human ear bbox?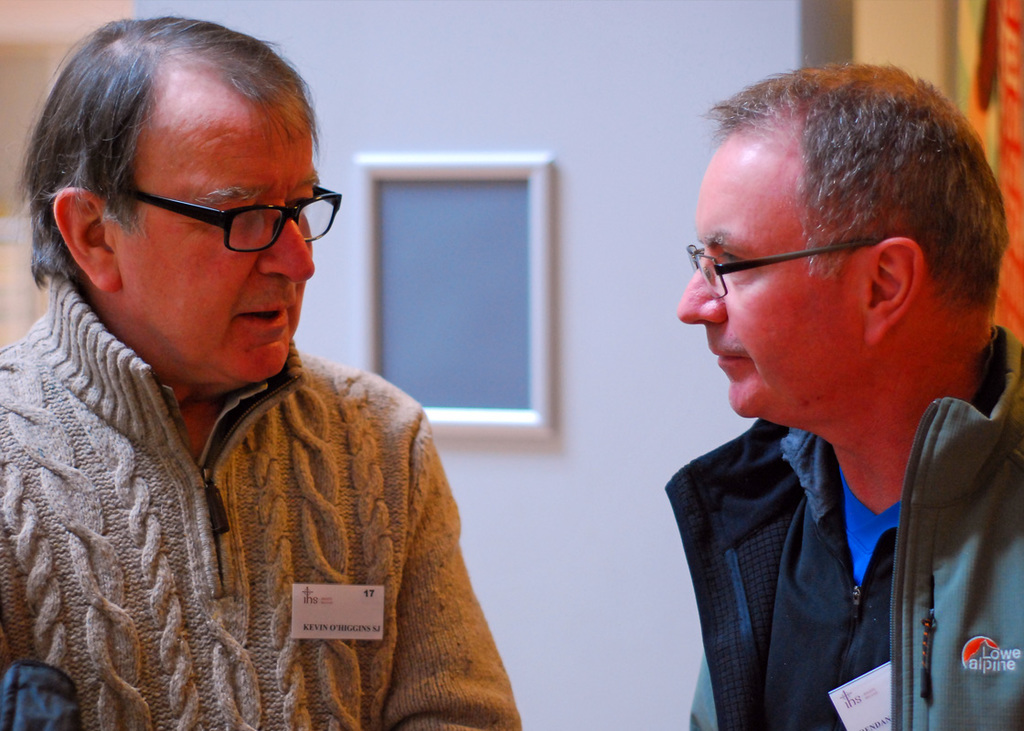
{"left": 869, "top": 235, "right": 925, "bottom": 341}
